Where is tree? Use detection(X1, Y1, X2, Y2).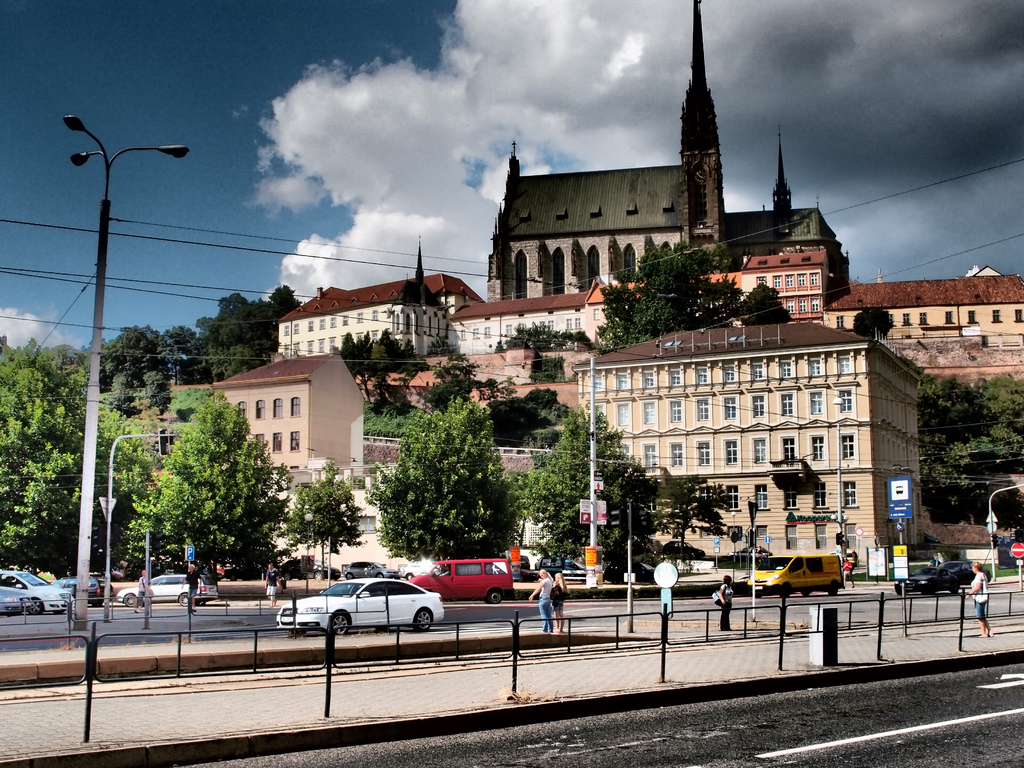
detection(530, 352, 573, 386).
